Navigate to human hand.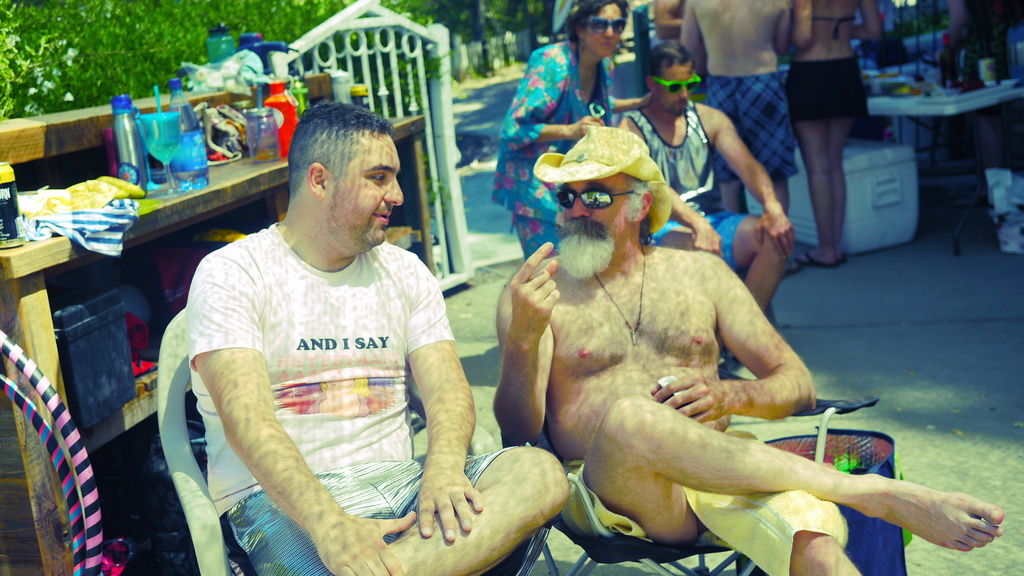
Navigation target: locate(689, 223, 723, 257).
